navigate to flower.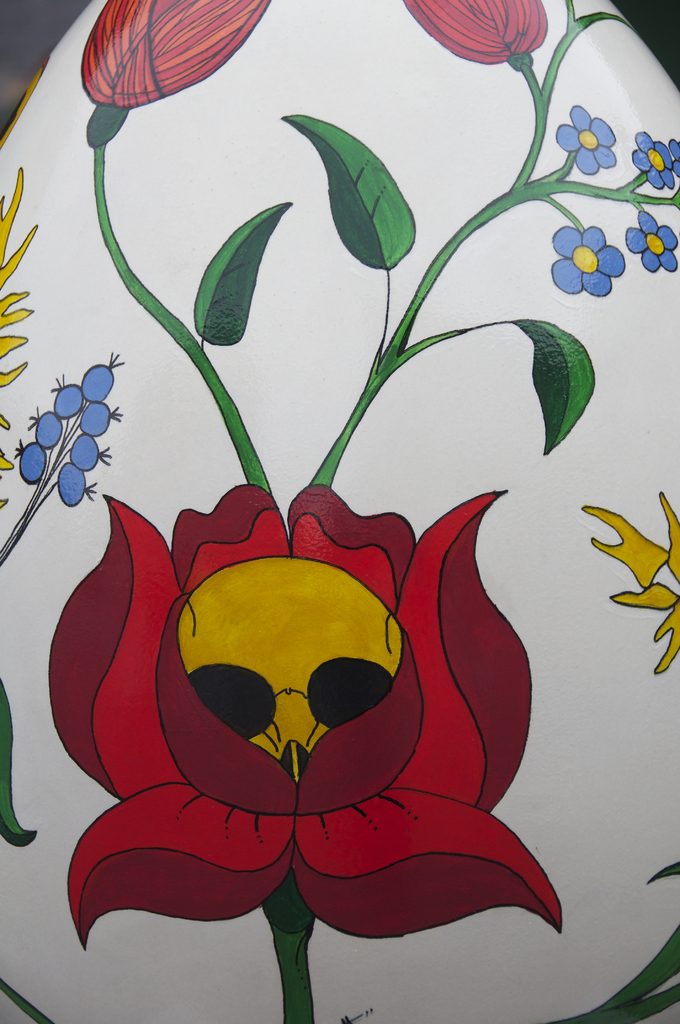
Navigation target: (x1=626, y1=205, x2=679, y2=271).
